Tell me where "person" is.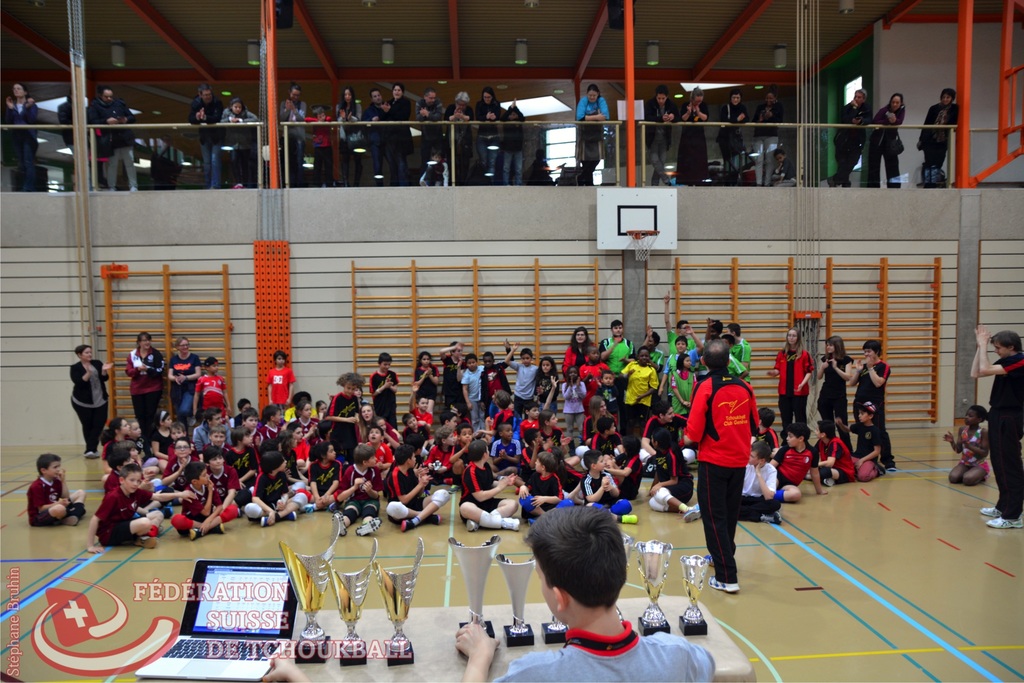
"person" is at bbox=[305, 104, 332, 188].
